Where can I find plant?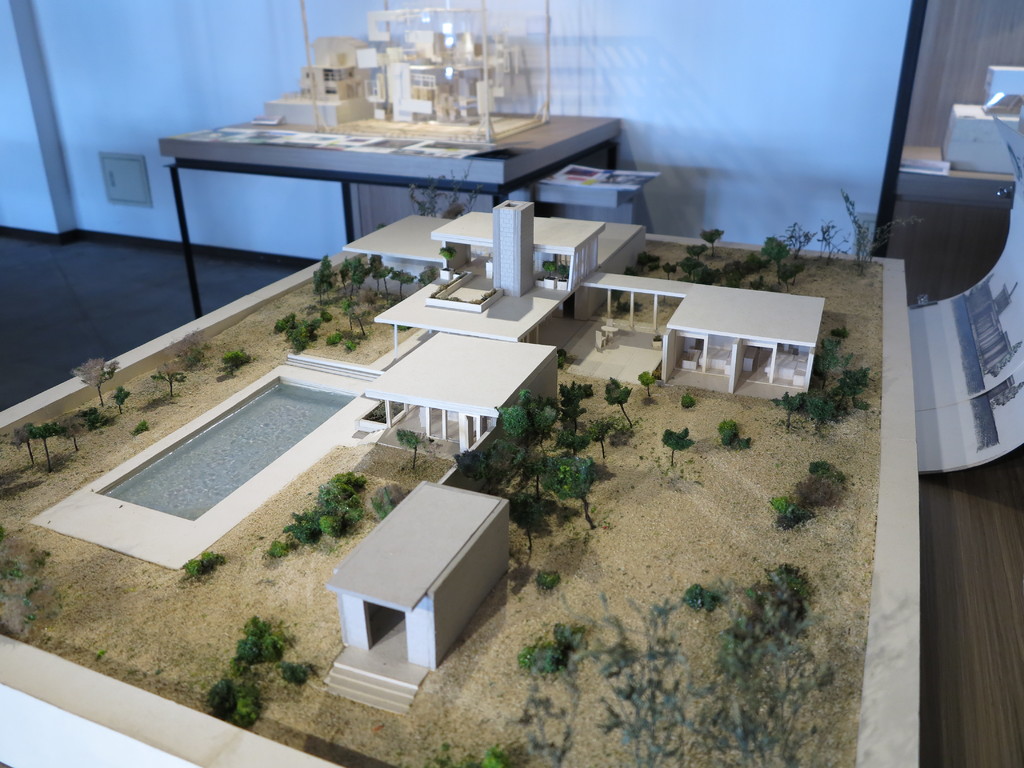
You can find it at region(682, 584, 698, 612).
